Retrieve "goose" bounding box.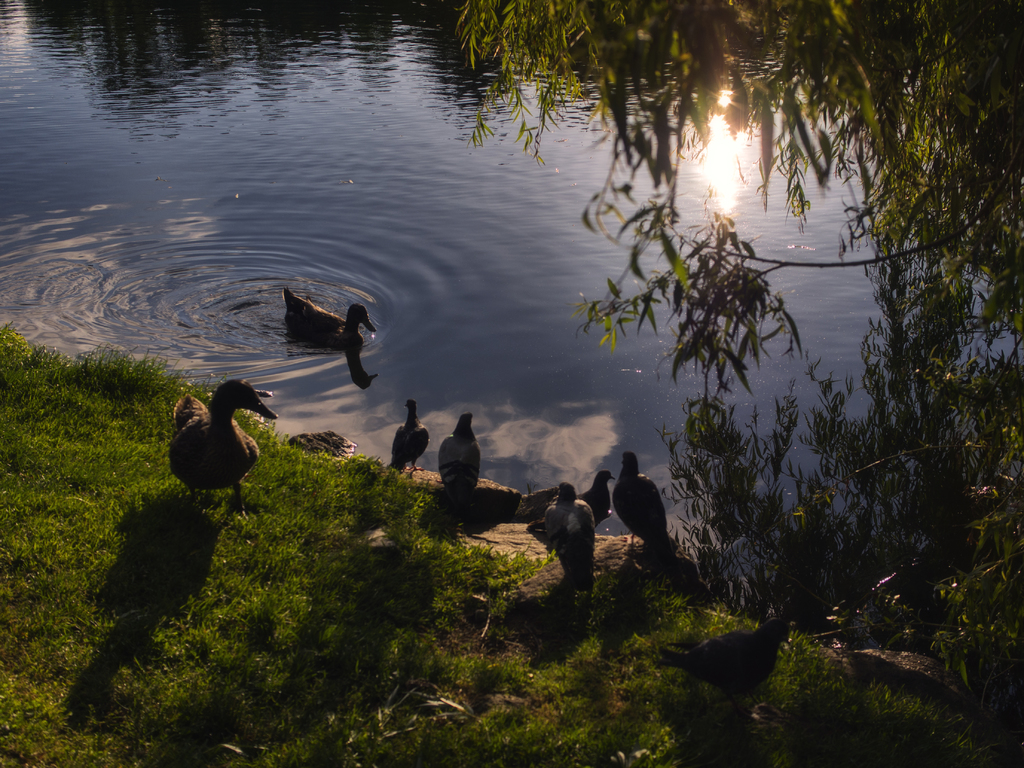
Bounding box: [x1=160, y1=372, x2=283, y2=513].
